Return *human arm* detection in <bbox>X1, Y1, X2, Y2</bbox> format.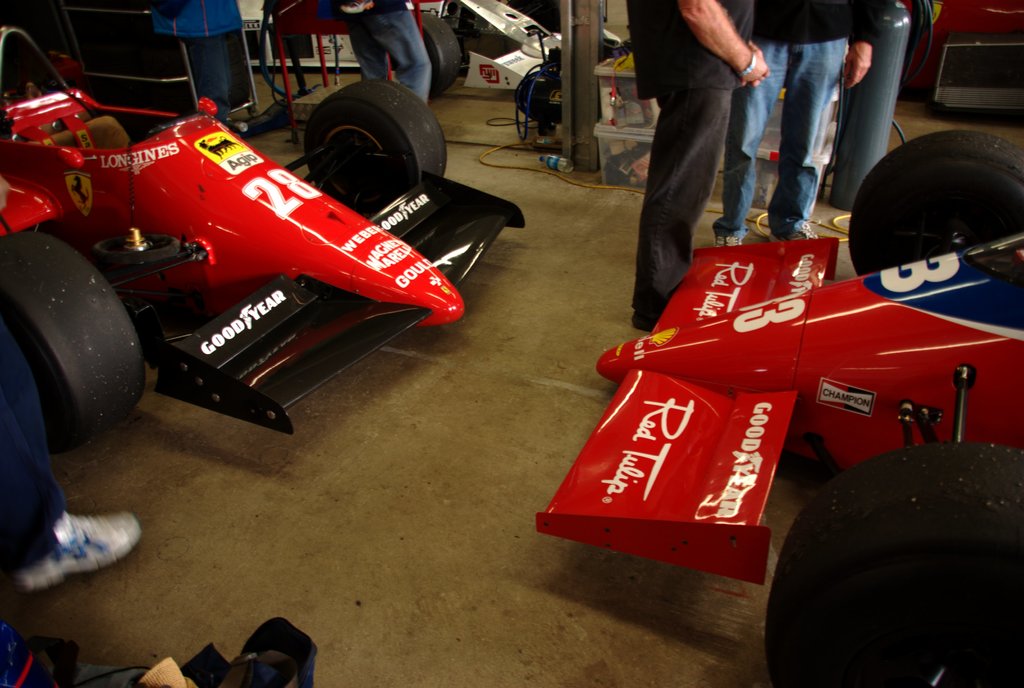
<bbox>326, 0, 362, 21</bbox>.
